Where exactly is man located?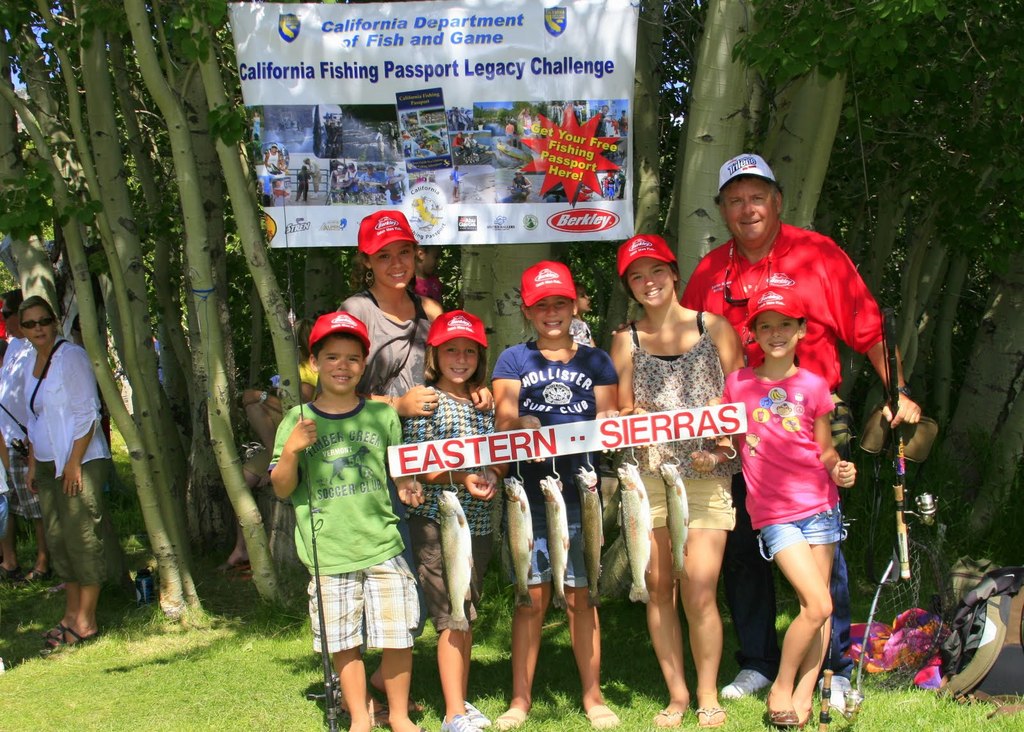
Its bounding box is bbox=[680, 152, 915, 718].
